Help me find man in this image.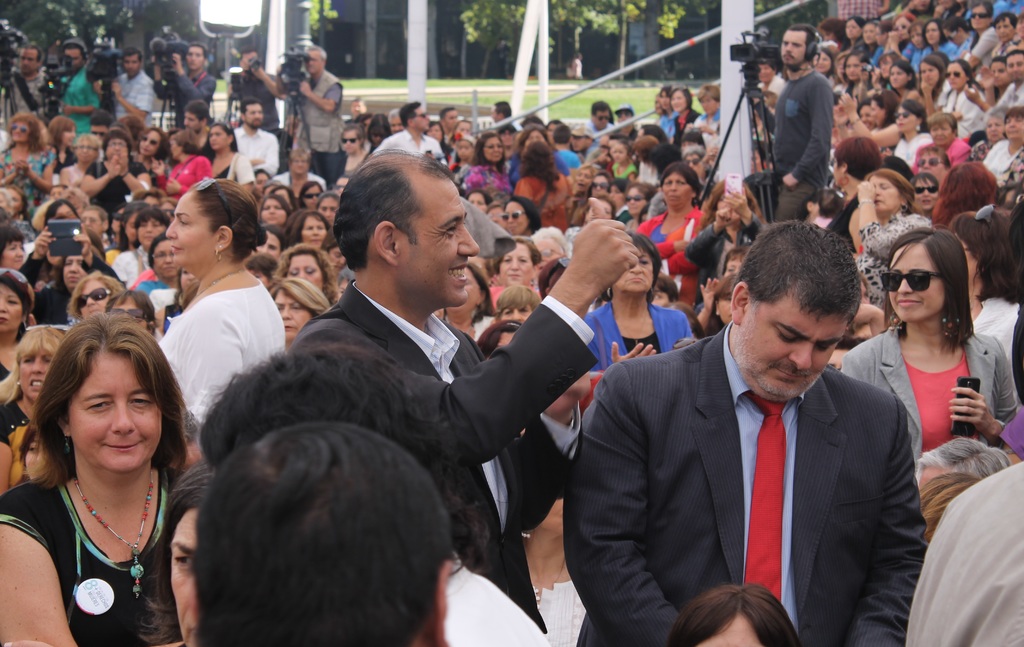
Found it: x1=579 y1=97 x2=614 y2=146.
